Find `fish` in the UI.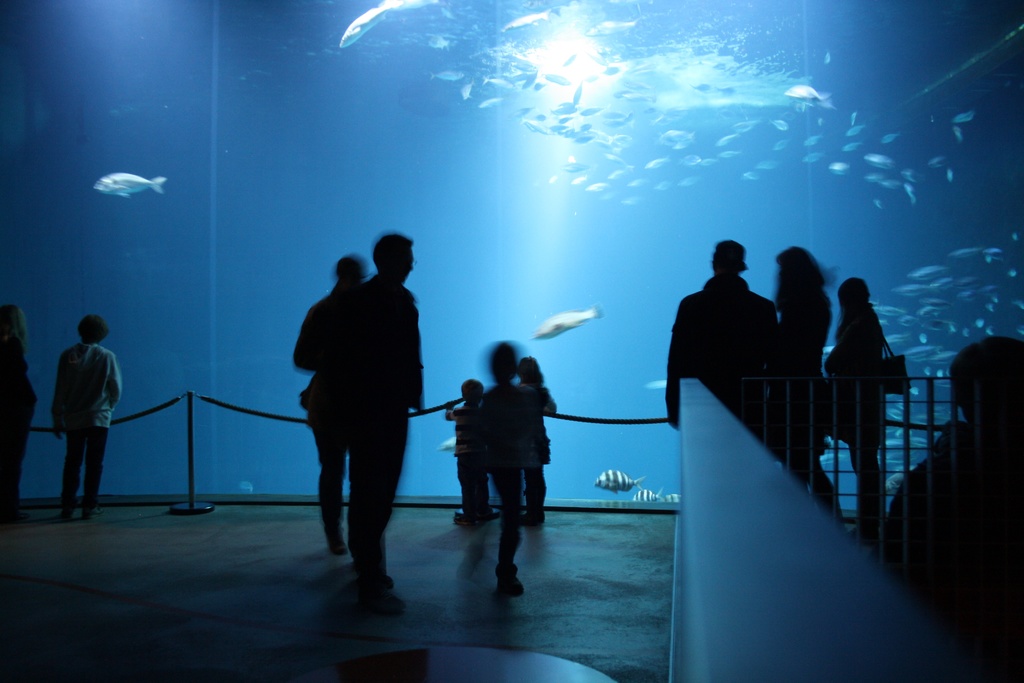
UI element at crop(430, 68, 464, 83).
